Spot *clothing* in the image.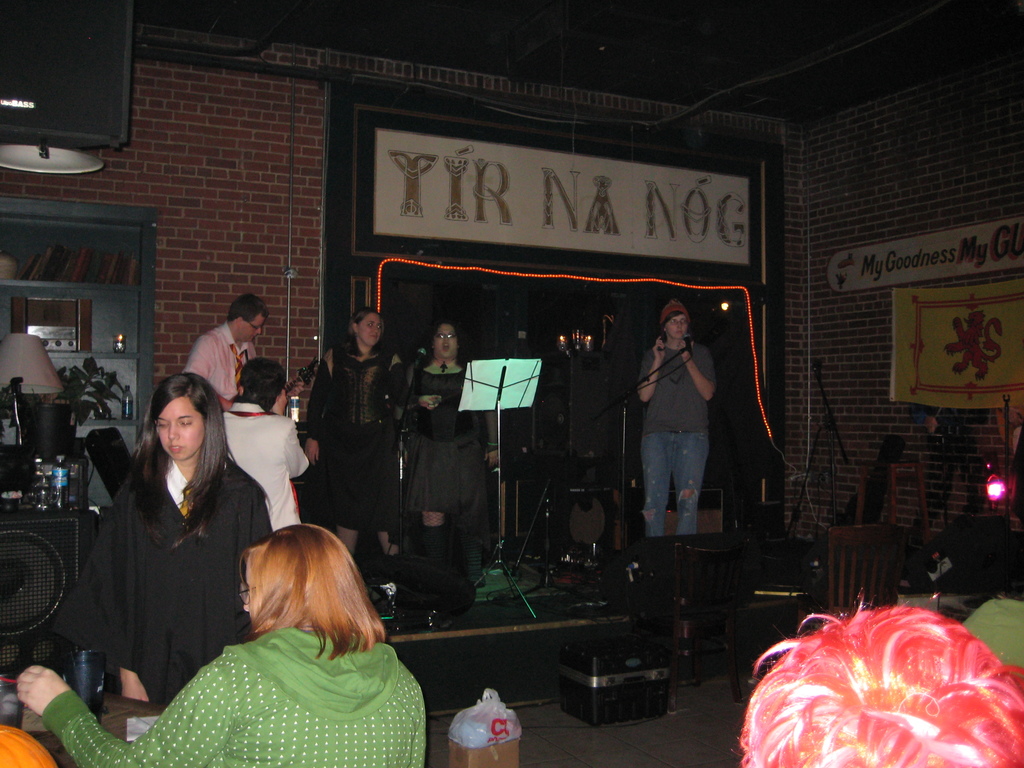
*clothing* found at x1=212, y1=394, x2=315, y2=536.
